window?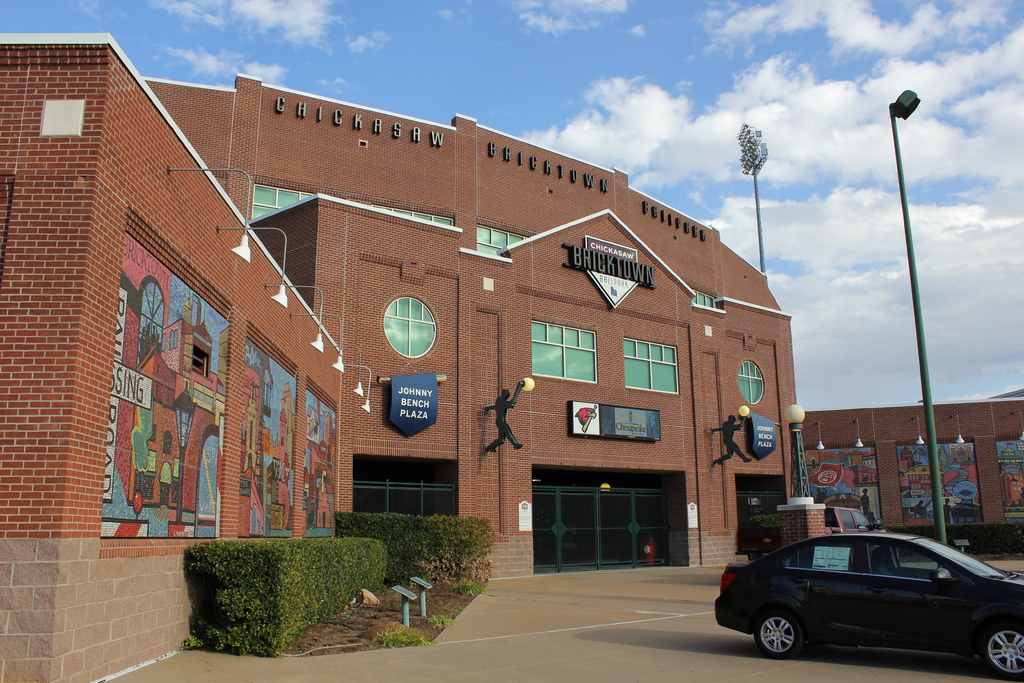
l=806, t=441, r=881, b=514
